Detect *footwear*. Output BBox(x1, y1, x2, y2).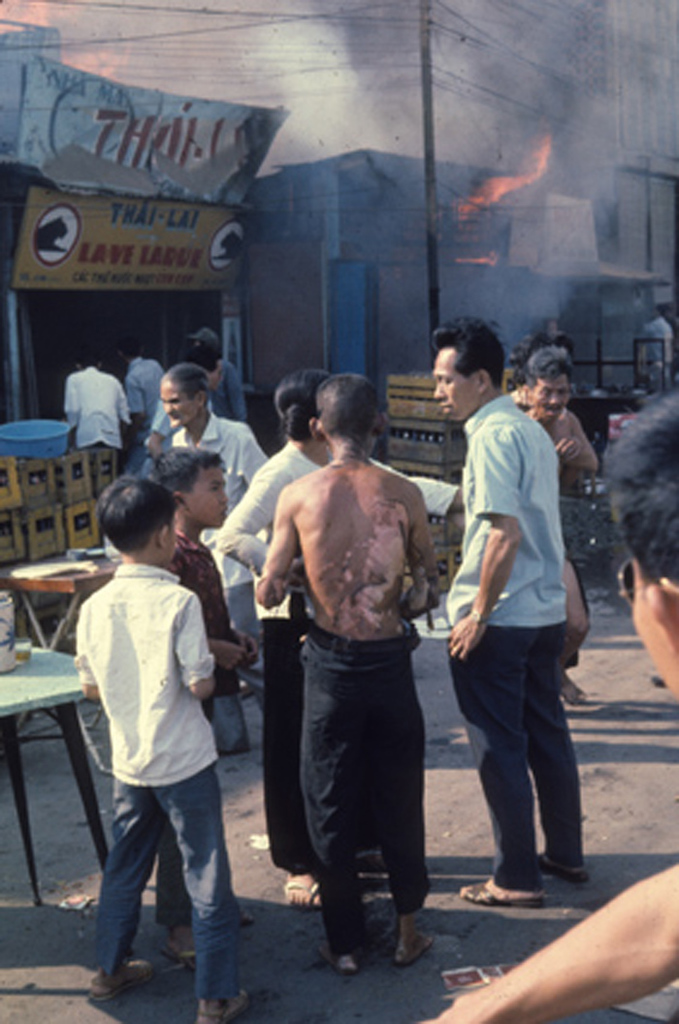
BBox(191, 983, 257, 1023).
